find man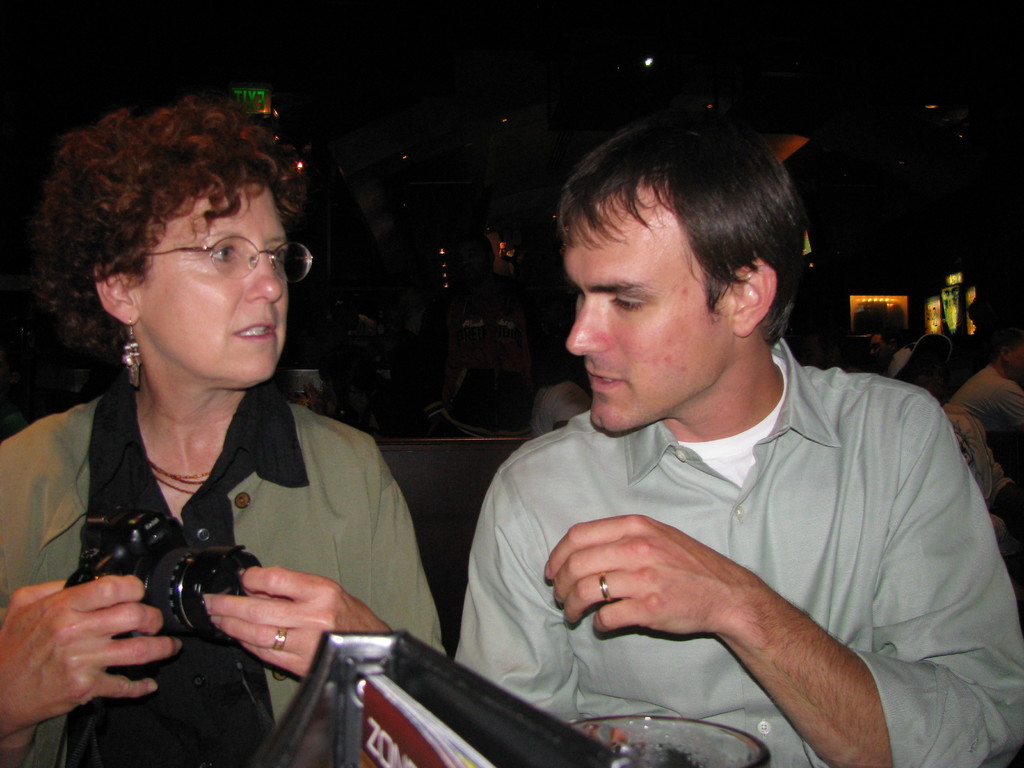
(x1=385, y1=131, x2=983, y2=754)
